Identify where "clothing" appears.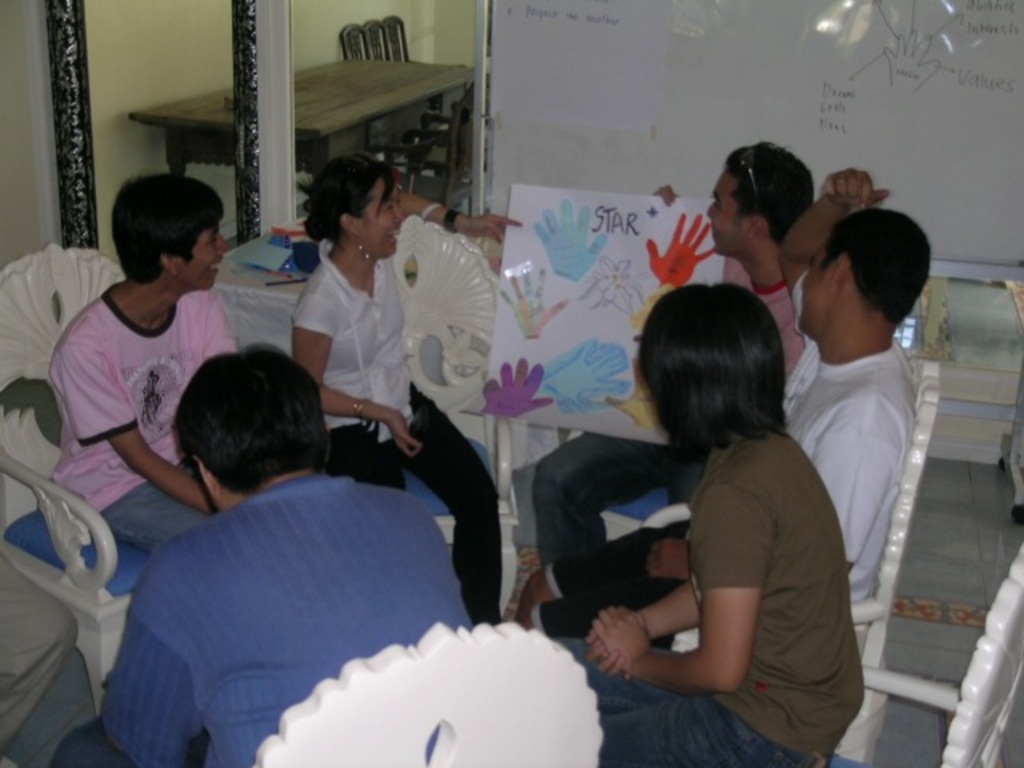
Appears at box=[91, 414, 478, 747].
